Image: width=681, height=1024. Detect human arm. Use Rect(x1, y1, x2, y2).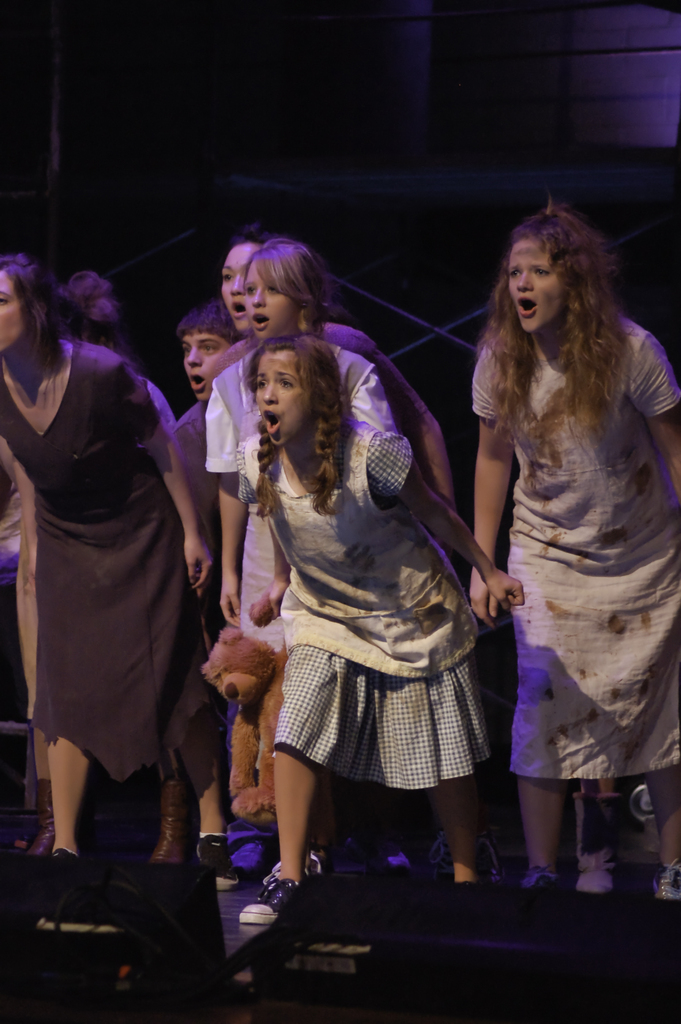
Rect(258, 512, 286, 620).
